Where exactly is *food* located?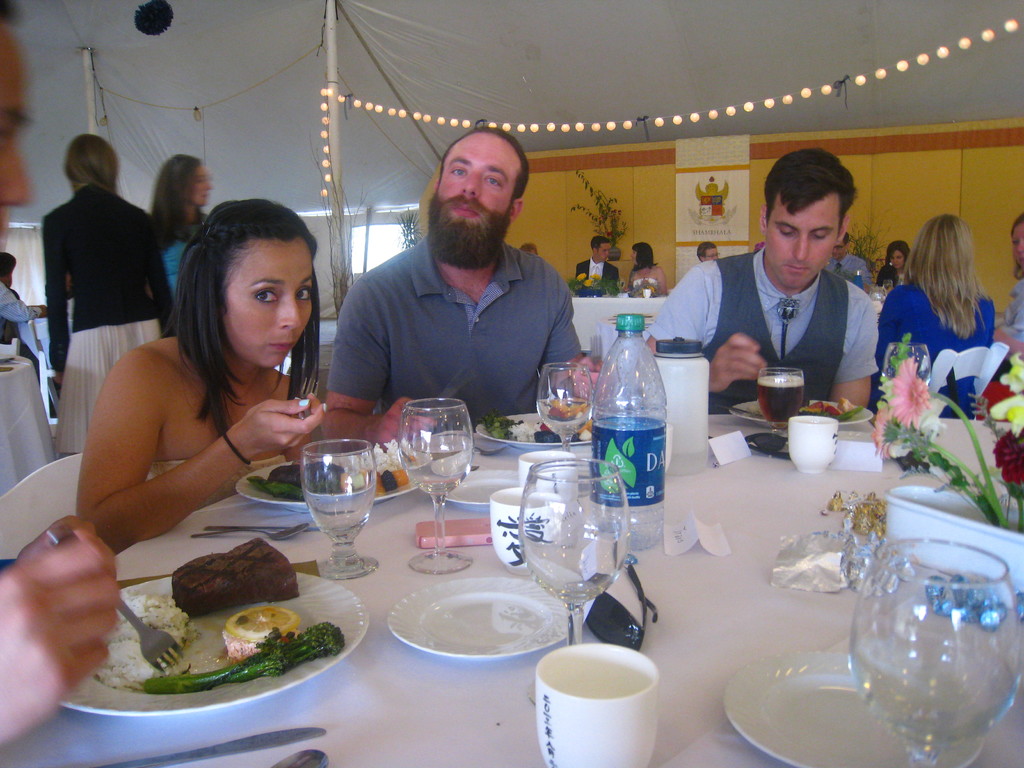
Its bounding box is region(223, 605, 299, 659).
